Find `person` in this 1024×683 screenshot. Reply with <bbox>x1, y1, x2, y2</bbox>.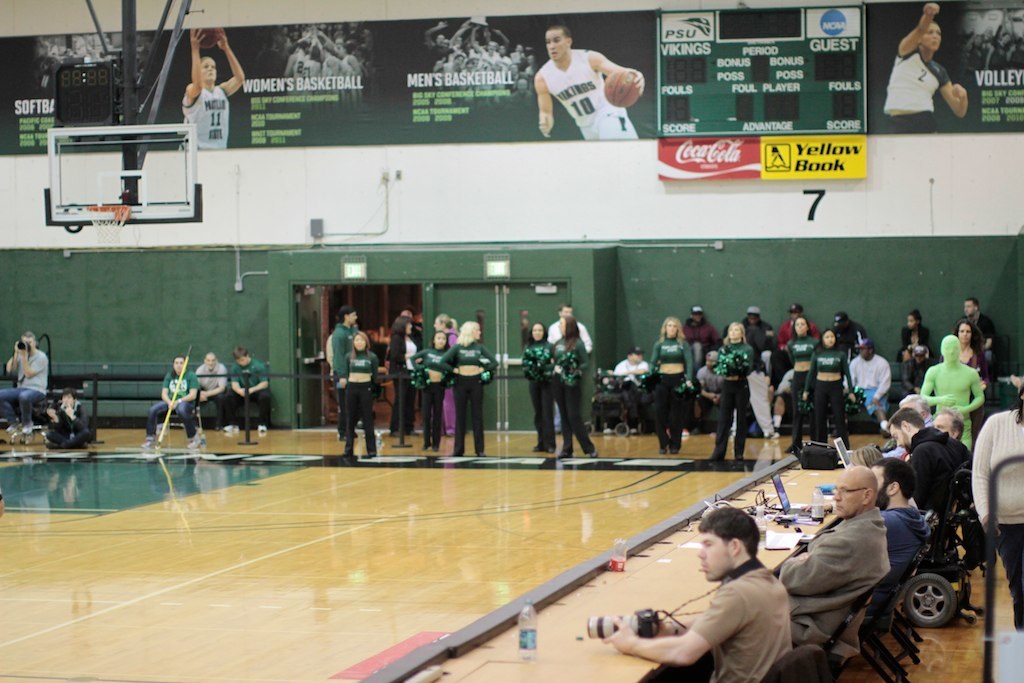
<bbox>183, 24, 241, 151</bbox>.
